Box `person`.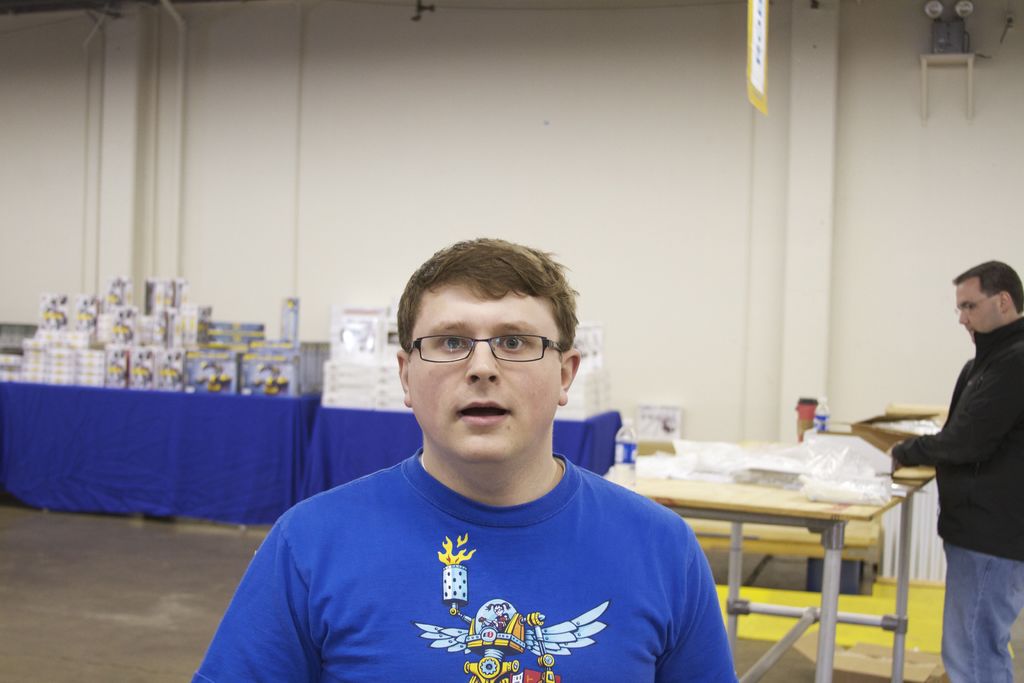
867 259 1023 682.
